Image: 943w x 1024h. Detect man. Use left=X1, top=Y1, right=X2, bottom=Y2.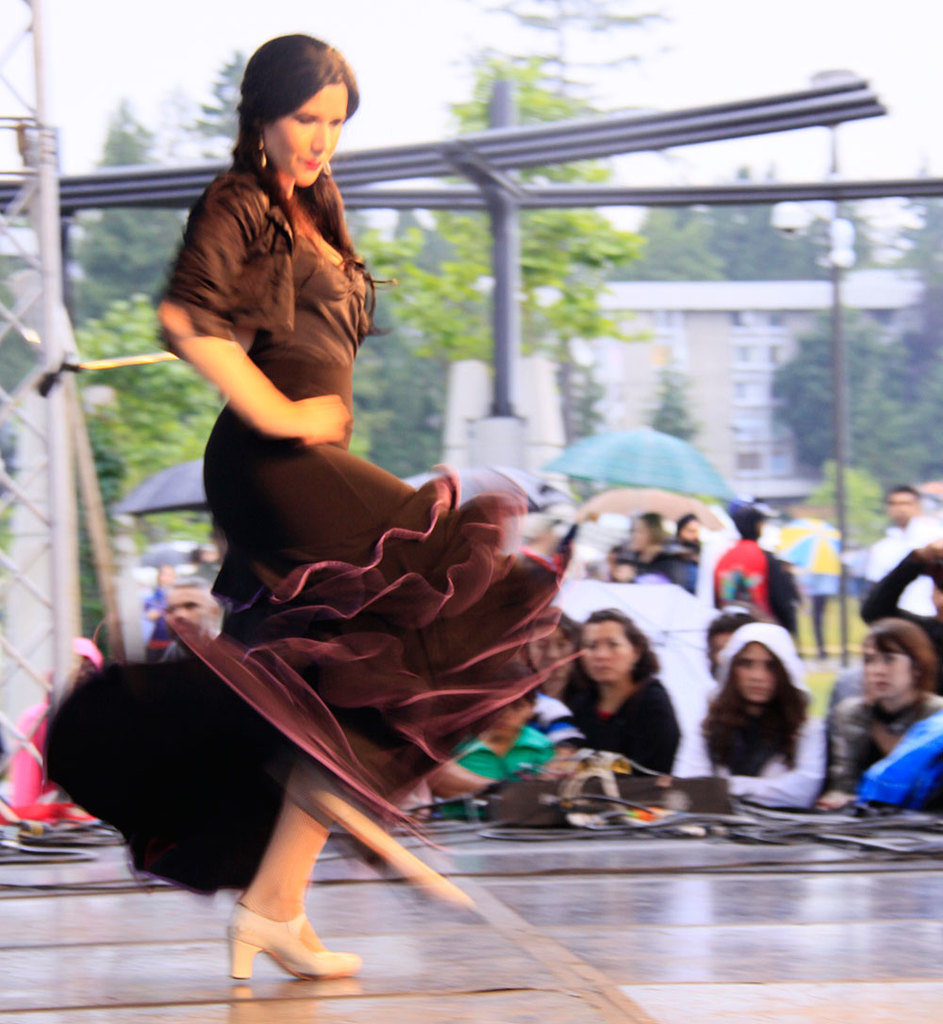
left=867, top=484, right=942, bottom=685.
